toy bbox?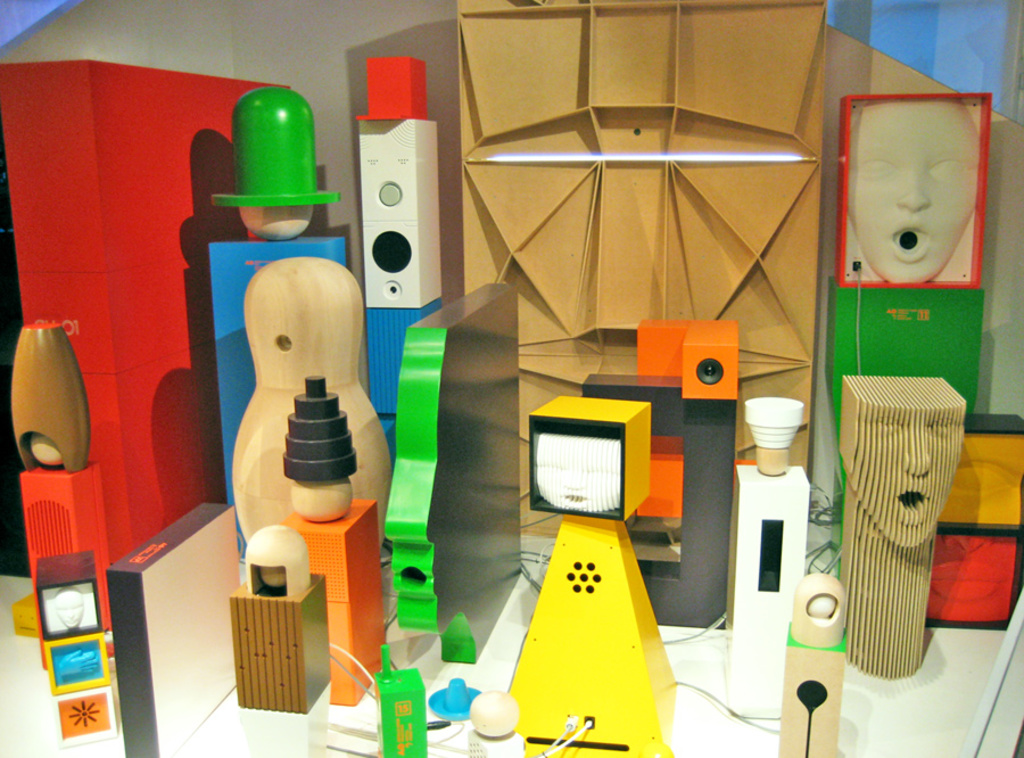
x1=430, y1=673, x2=492, y2=720
